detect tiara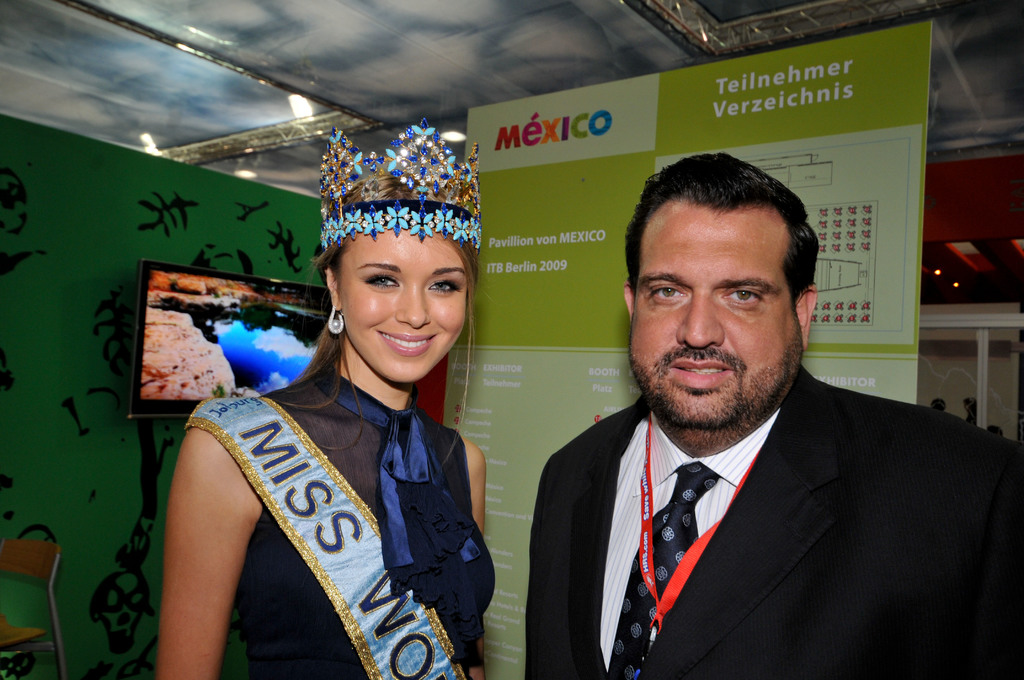
{"x1": 320, "y1": 118, "x2": 483, "y2": 257}
